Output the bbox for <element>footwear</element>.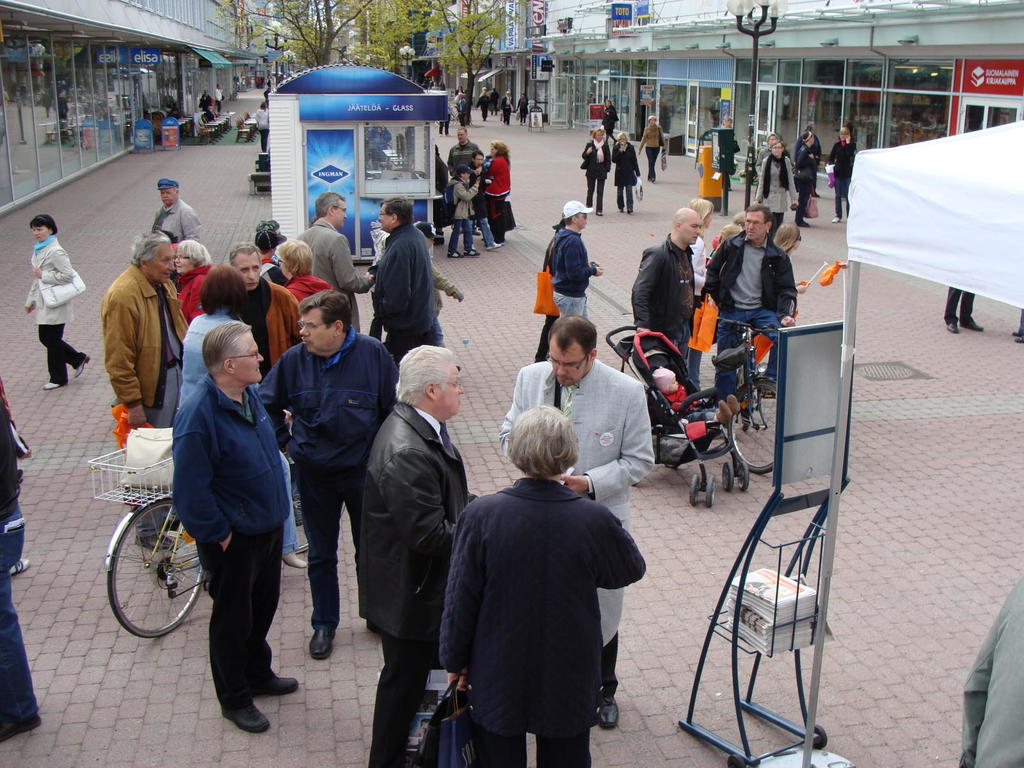
<bbox>829, 214, 841, 226</bbox>.
